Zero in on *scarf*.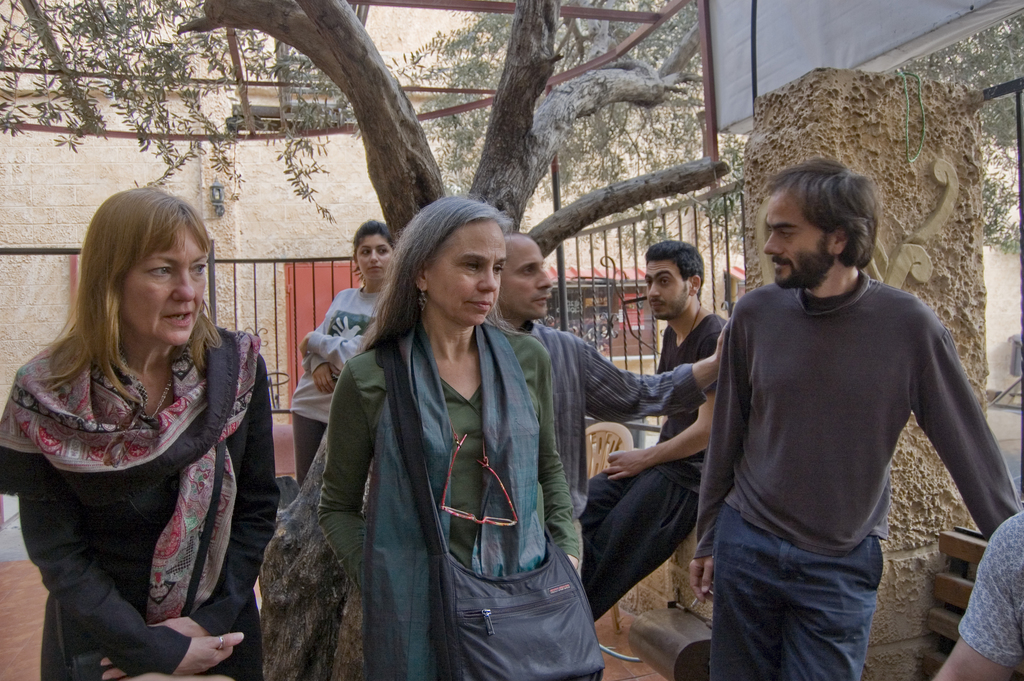
Zeroed in: <bbox>360, 314, 540, 680</bbox>.
